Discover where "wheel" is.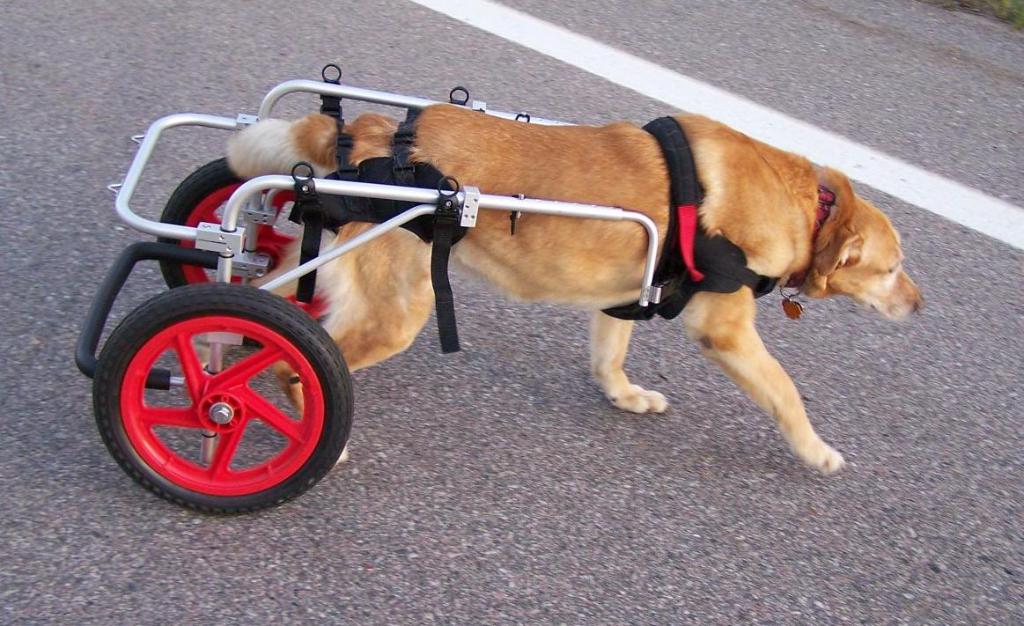
Discovered at [x1=95, y1=289, x2=335, y2=504].
